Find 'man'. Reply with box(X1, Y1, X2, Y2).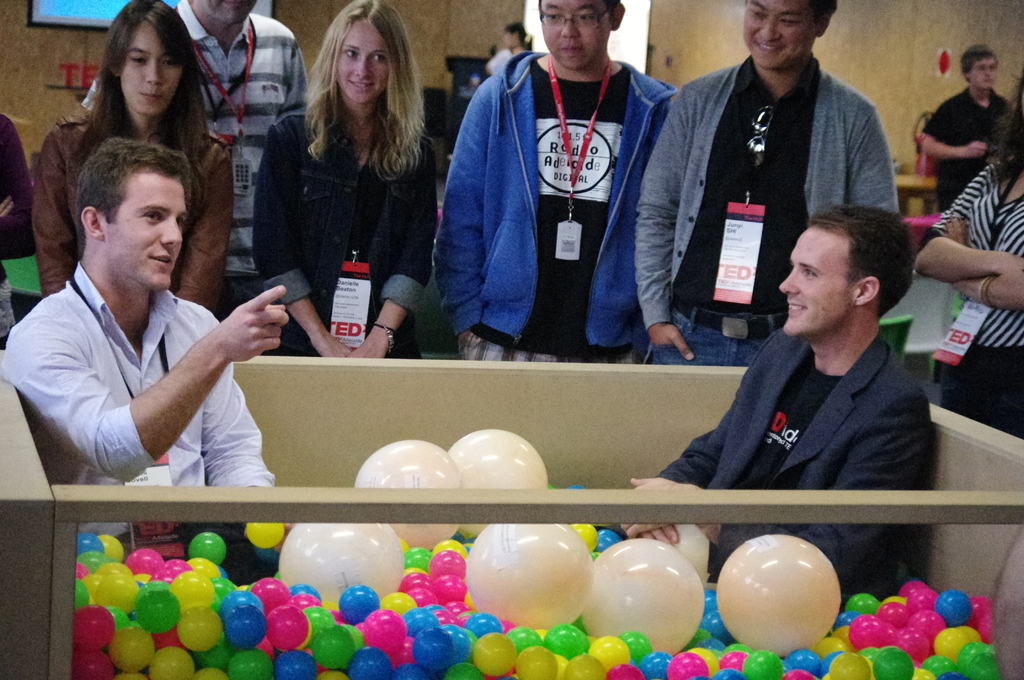
box(634, 0, 909, 369).
